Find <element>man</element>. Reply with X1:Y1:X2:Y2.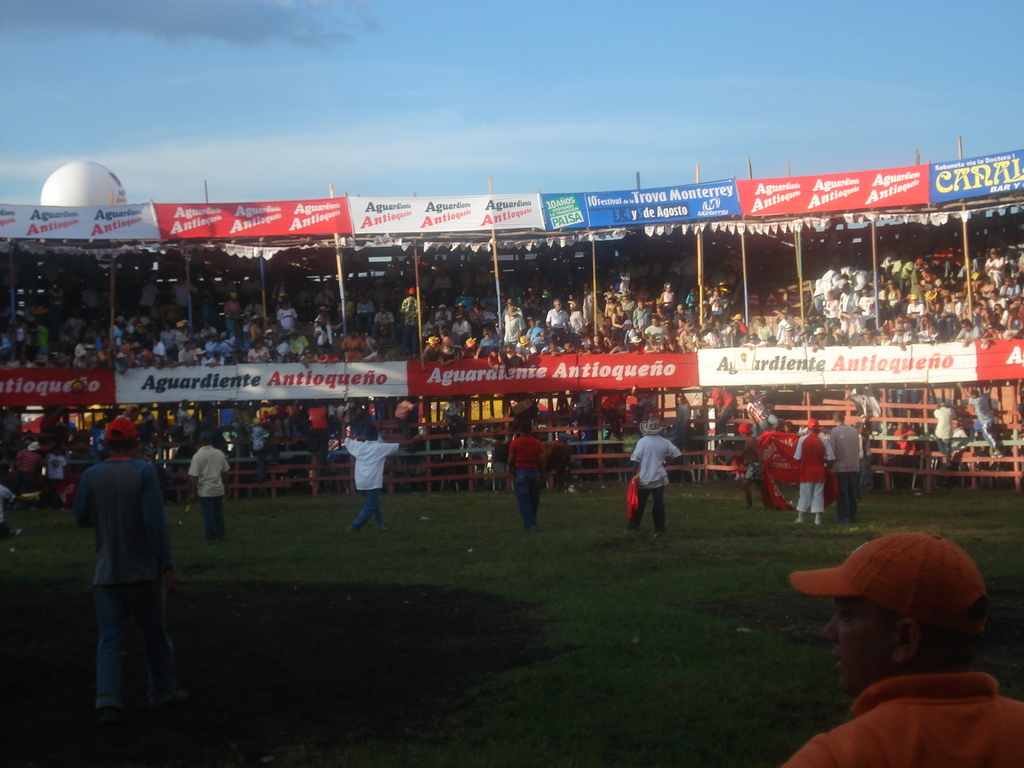
650:318:678:350.
